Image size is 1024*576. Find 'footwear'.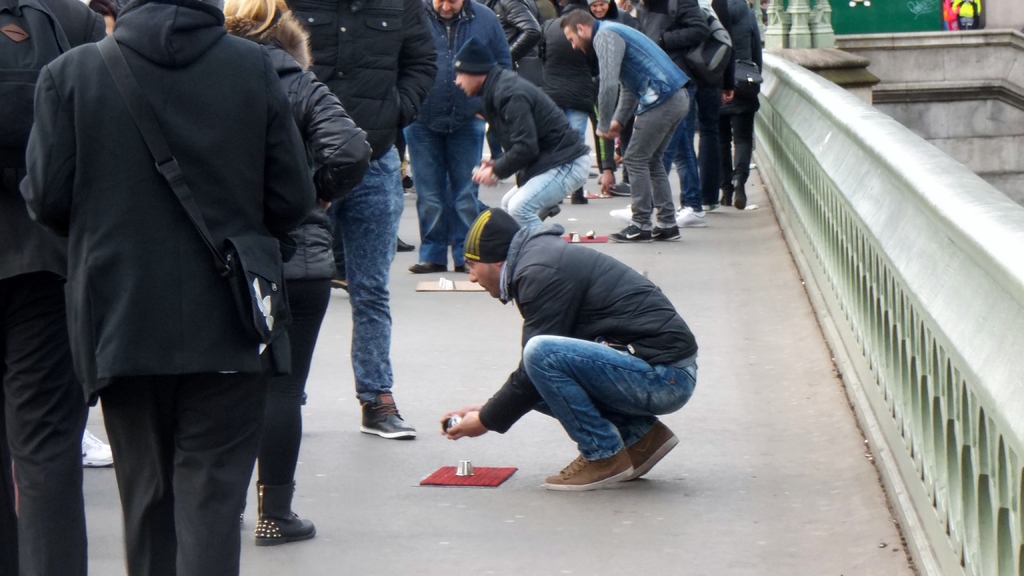
left=665, top=201, right=710, bottom=225.
